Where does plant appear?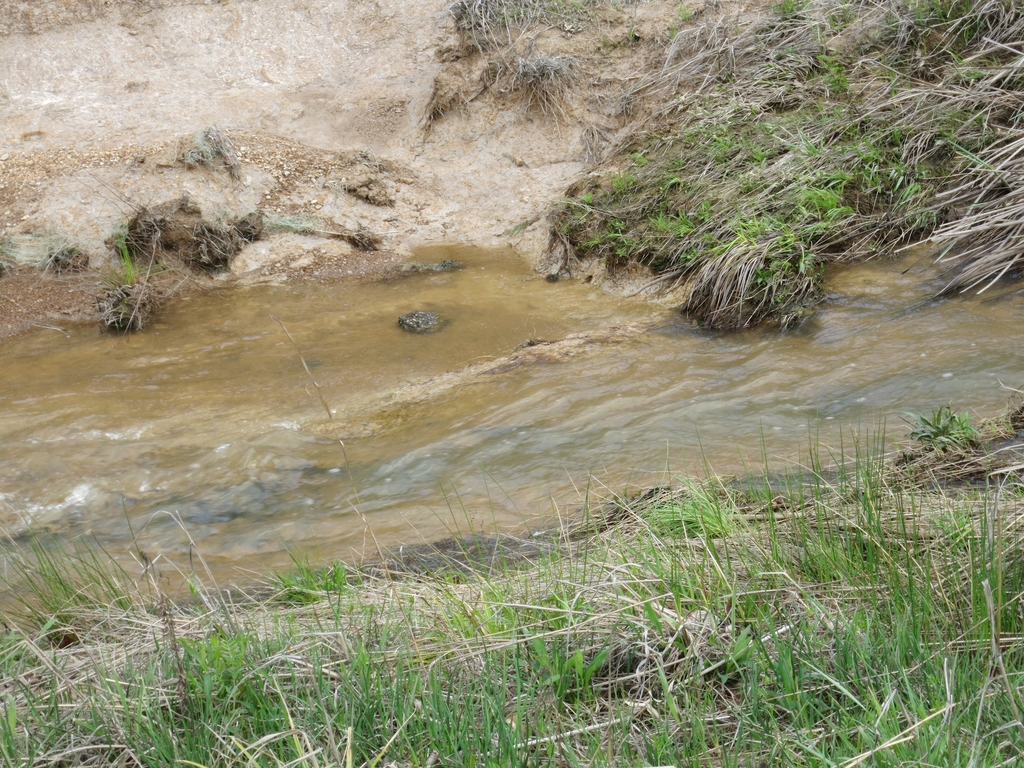
Appears at {"left": 668, "top": 218, "right": 695, "bottom": 234}.
